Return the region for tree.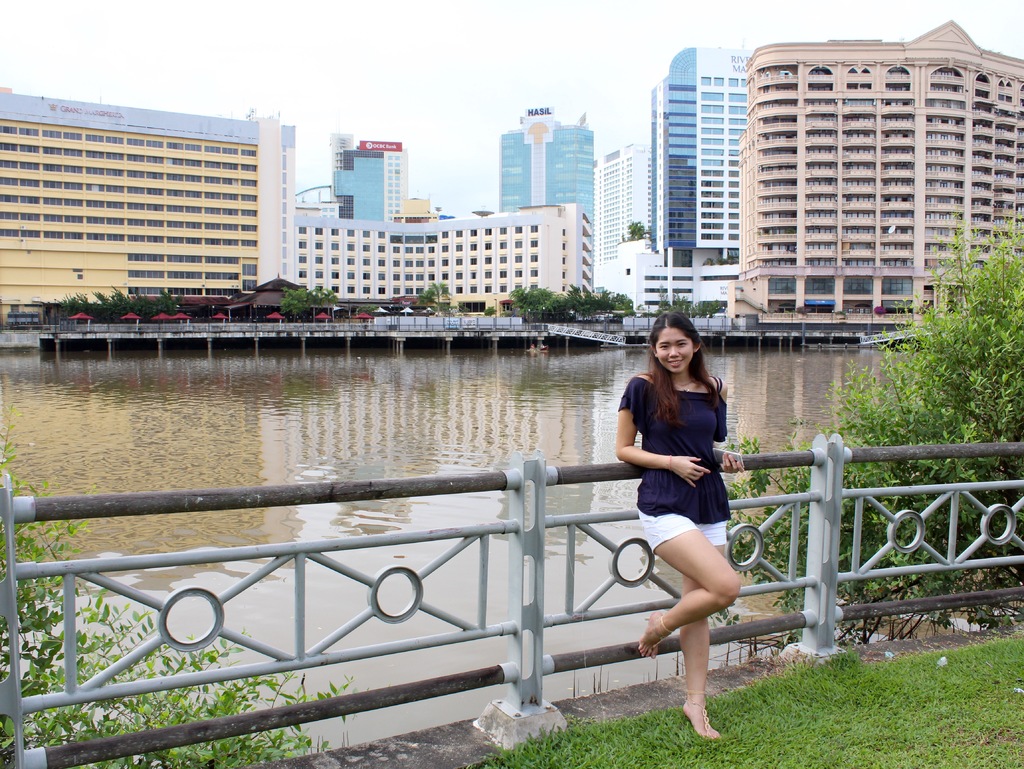
[left=625, top=218, right=648, bottom=241].
